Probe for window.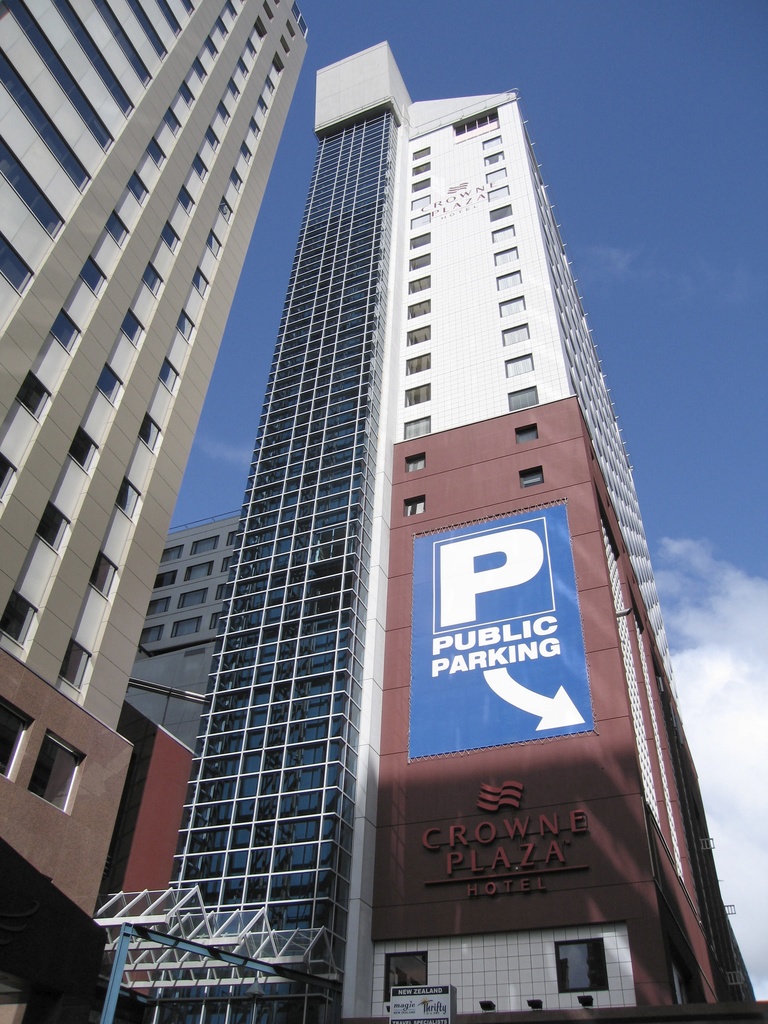
Probe result: left=35, top=497, right=72, bottom=548.
